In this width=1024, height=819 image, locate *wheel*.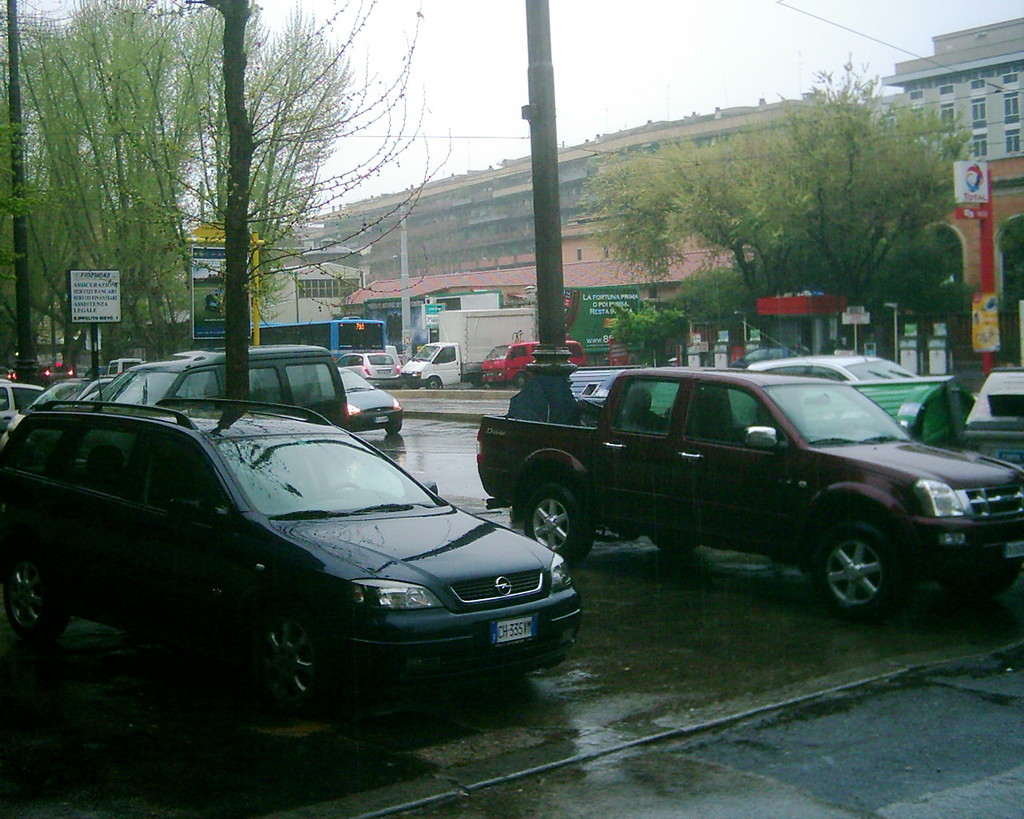
Bounding box: (326,481,358,496).
